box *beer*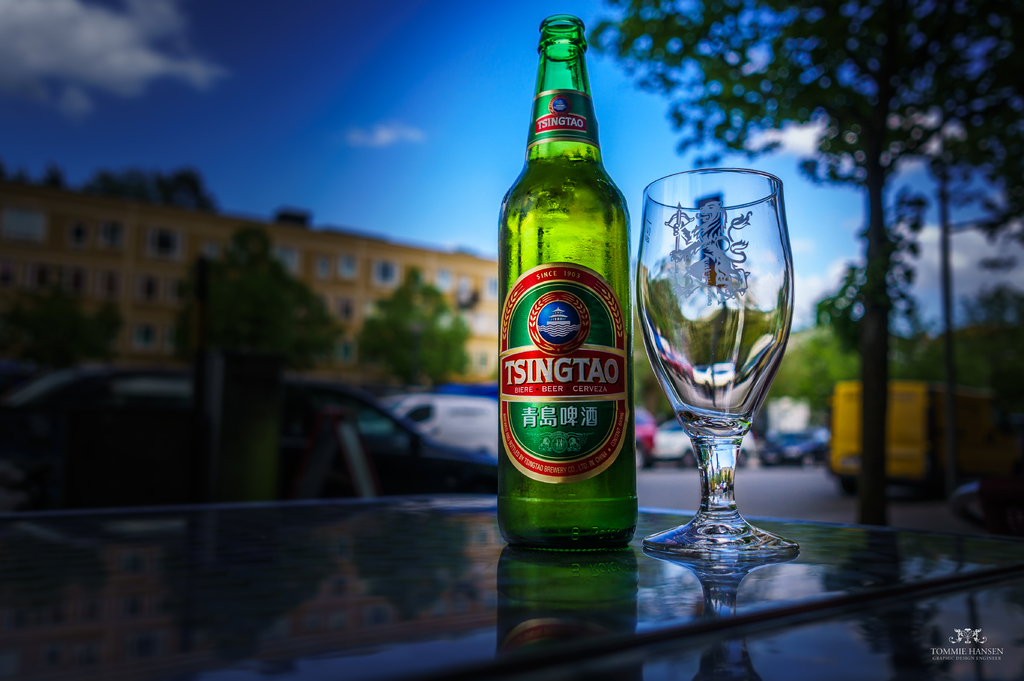
rect(499, 19, 636, 560)
